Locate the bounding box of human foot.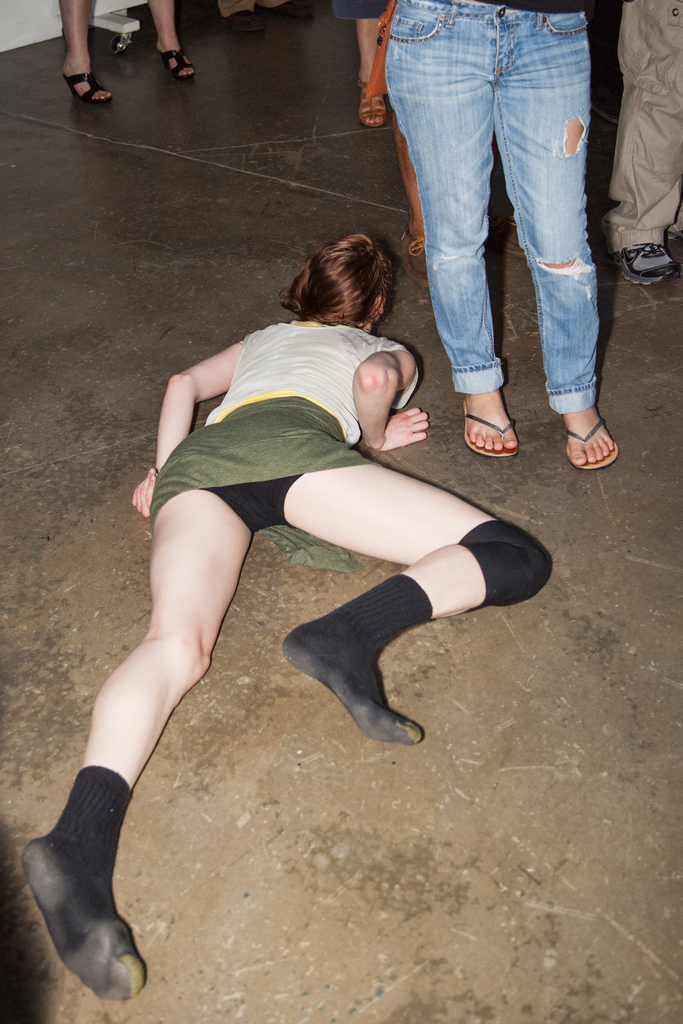
Bounding box: [563,405,616,467].
